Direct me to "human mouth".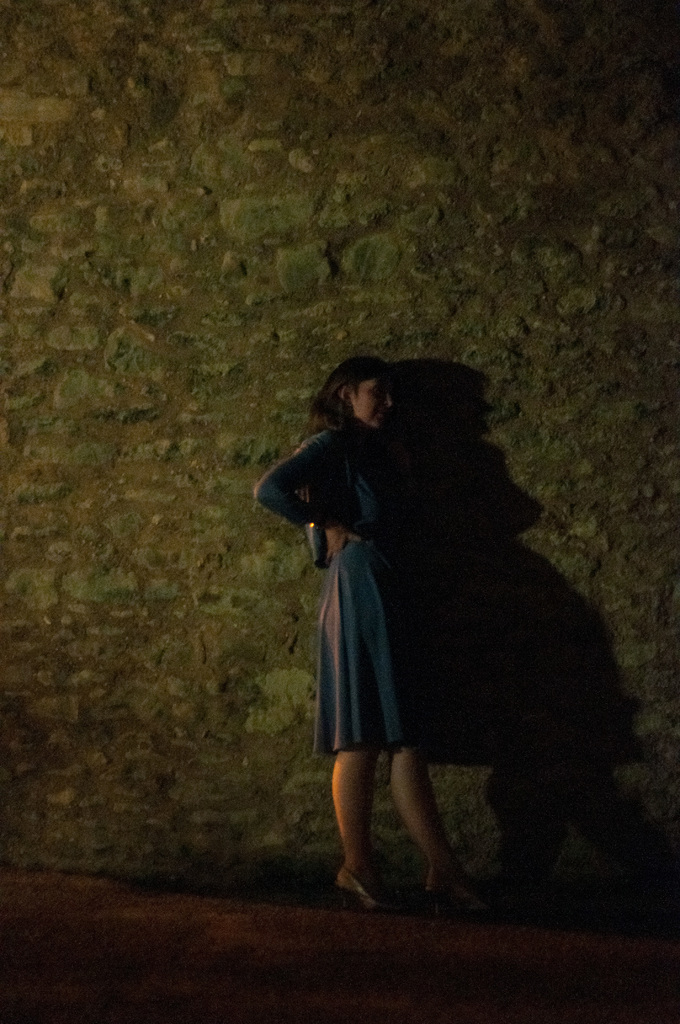
Direction: <bbox>376, 406, 390, 426</bbox>.
